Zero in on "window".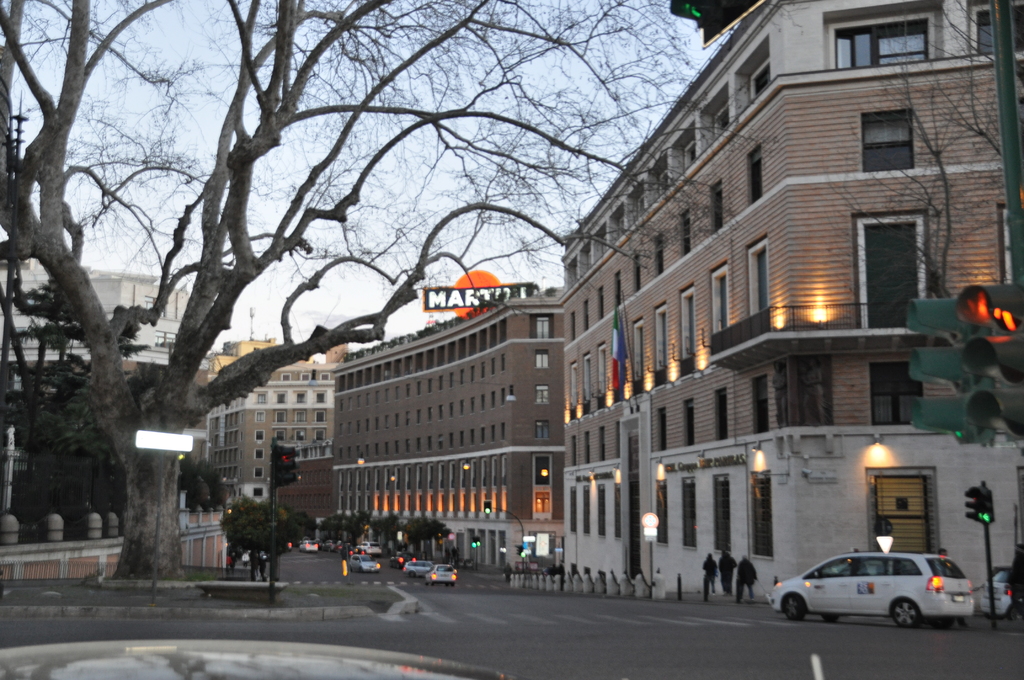
Zeroed in: bbox(633, 323, 646, 381).
